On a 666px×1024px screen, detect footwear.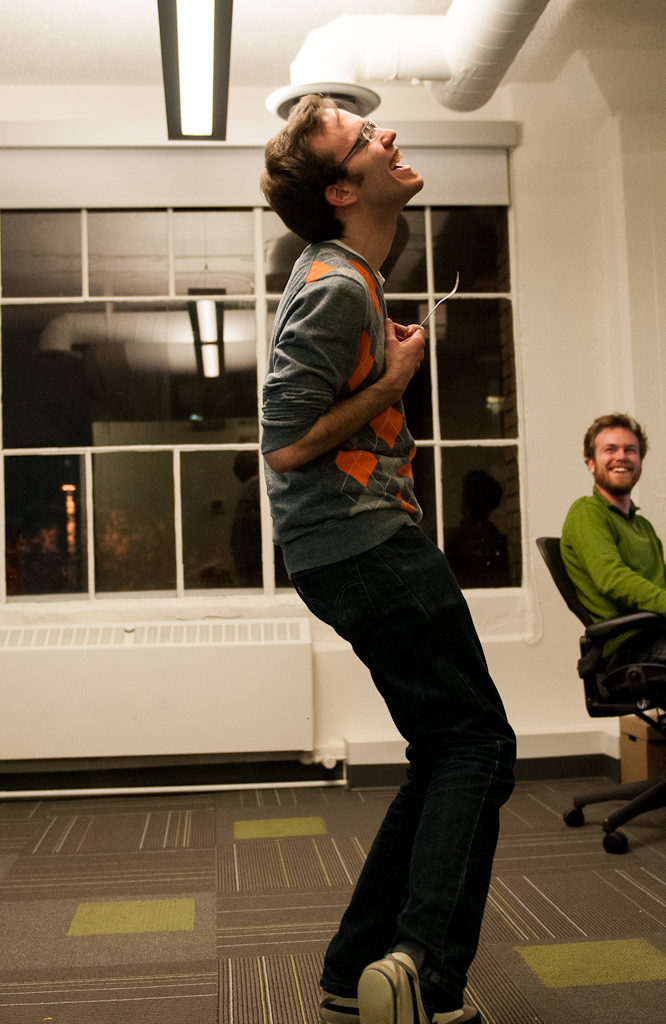
<bbox>354, 949, 430, 1023</bbox>.
